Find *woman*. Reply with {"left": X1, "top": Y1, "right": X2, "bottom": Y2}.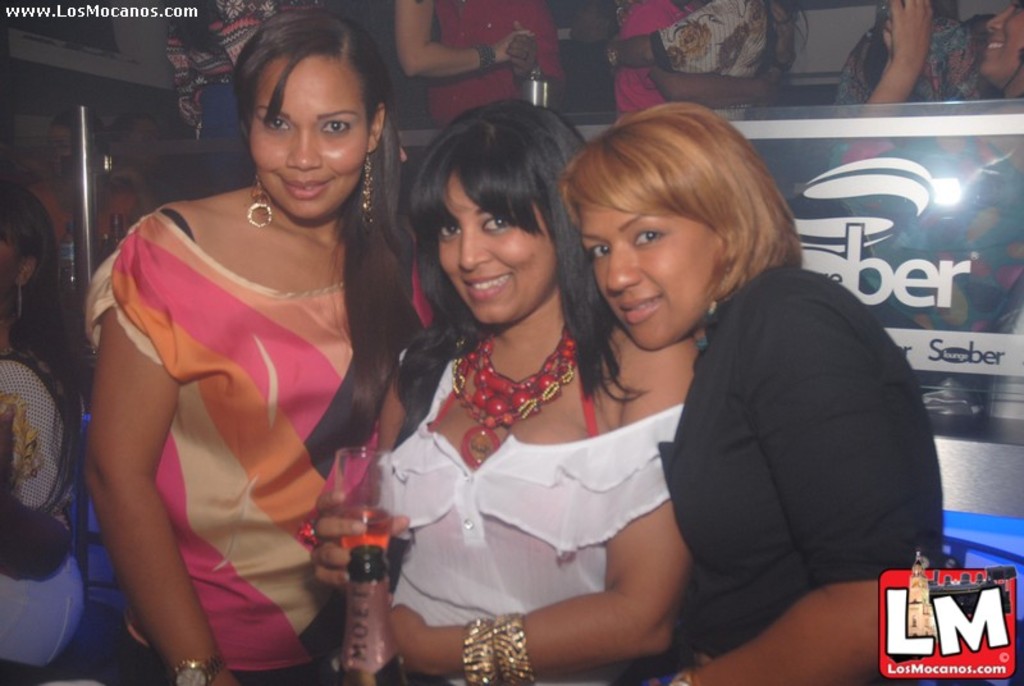
{"left": 558, "top": 99, "right": 951, "bottom": 685}.
